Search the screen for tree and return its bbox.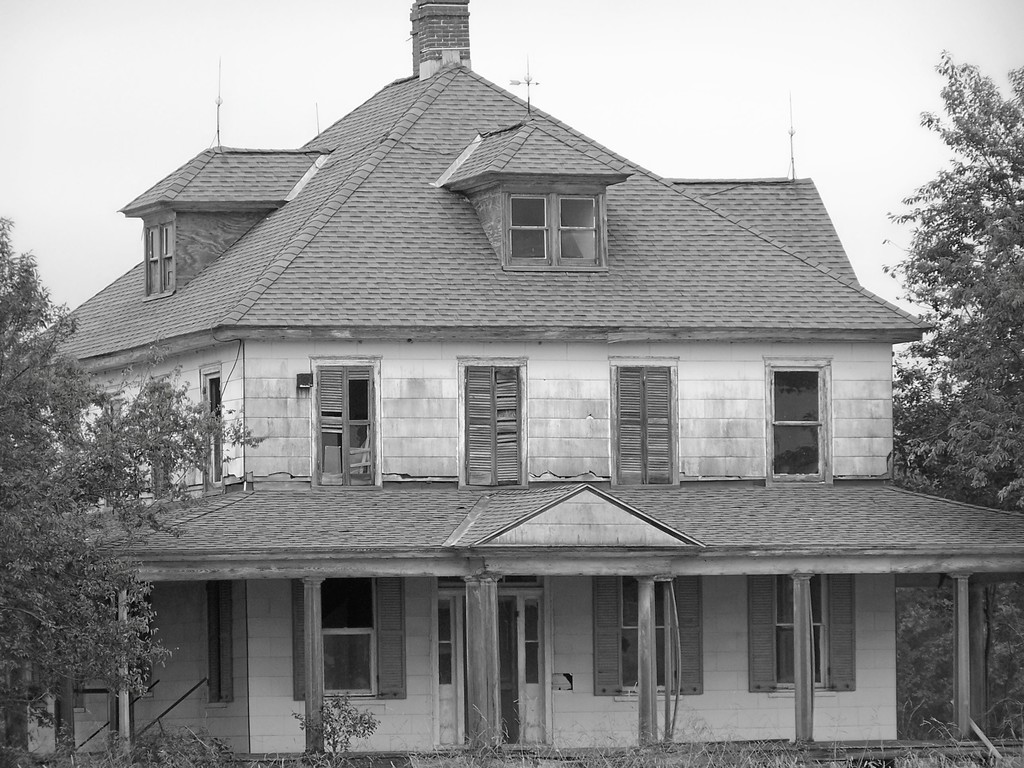
Found: (x1=0, y1=219, x2=249, y2=767).
